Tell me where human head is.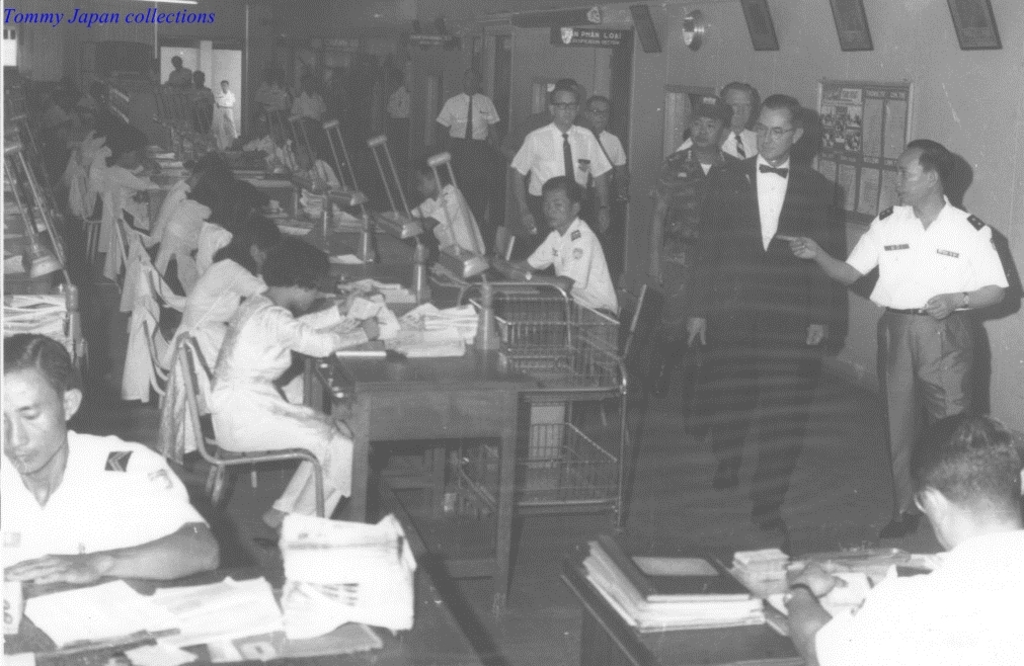
human head is at [198, 168, 232, 200].
